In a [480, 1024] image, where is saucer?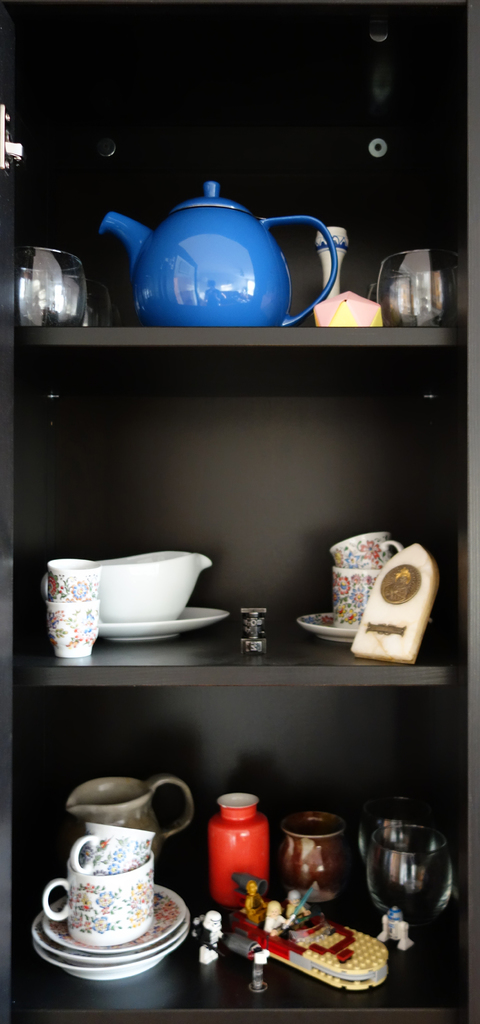
x1=31 y1=921 x2=194 y2=964.
